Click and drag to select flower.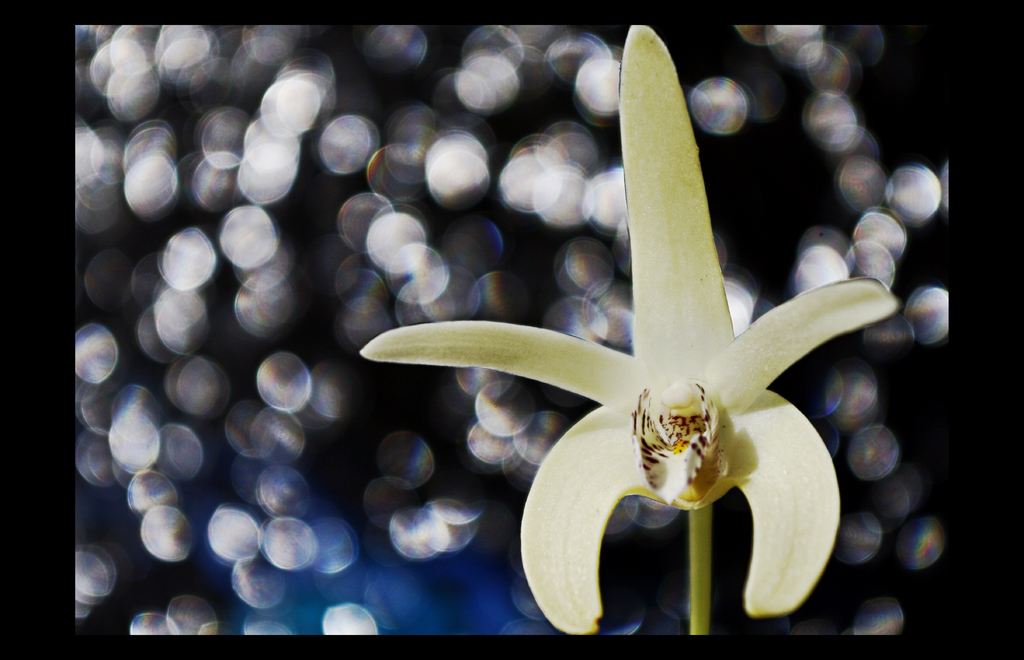
Selection: 362:25:901:634.
